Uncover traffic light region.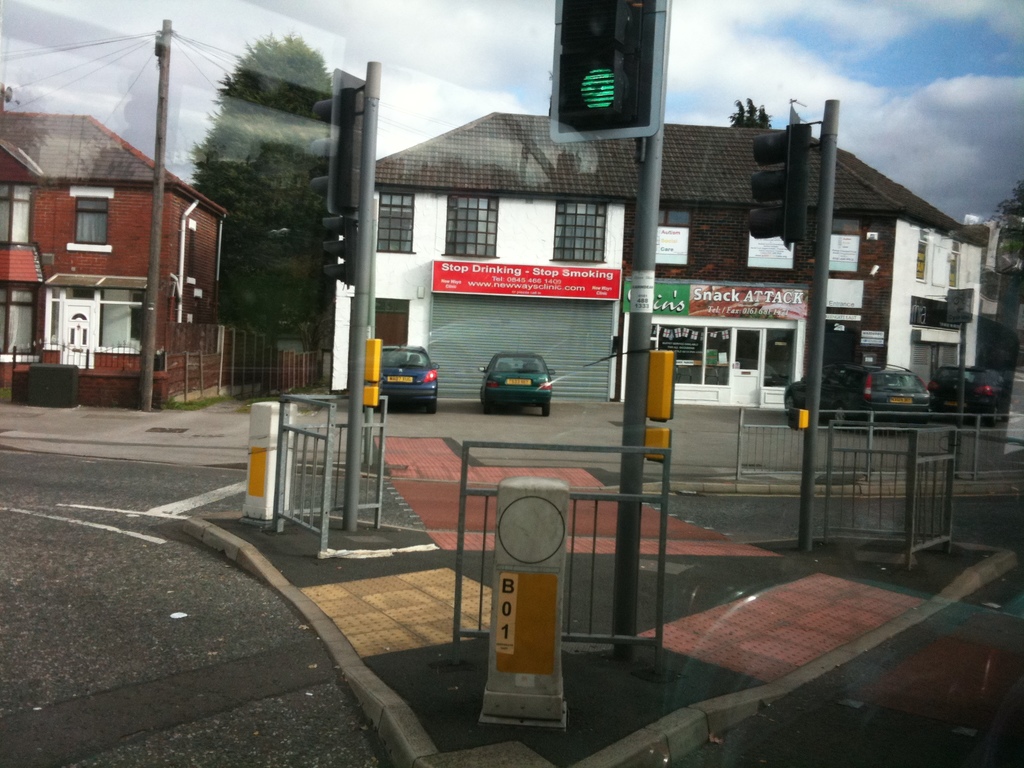
Uncovered: pyautogui.locateOnScreen(324, 217, 361, 285).
